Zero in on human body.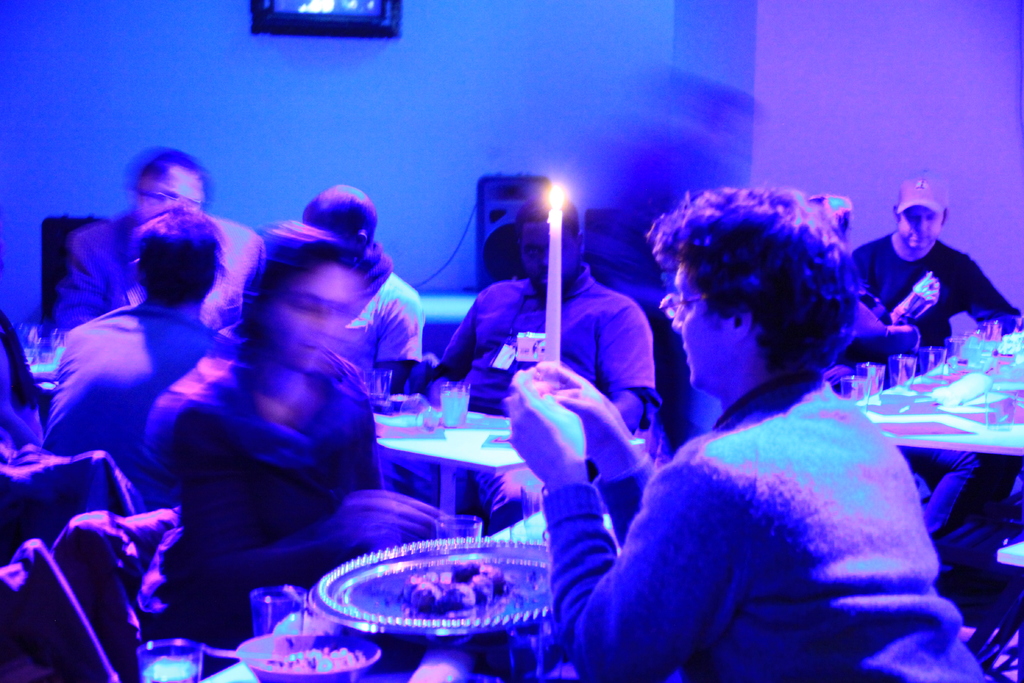
Zeroed in: locate(568, 233, 963, 682).
